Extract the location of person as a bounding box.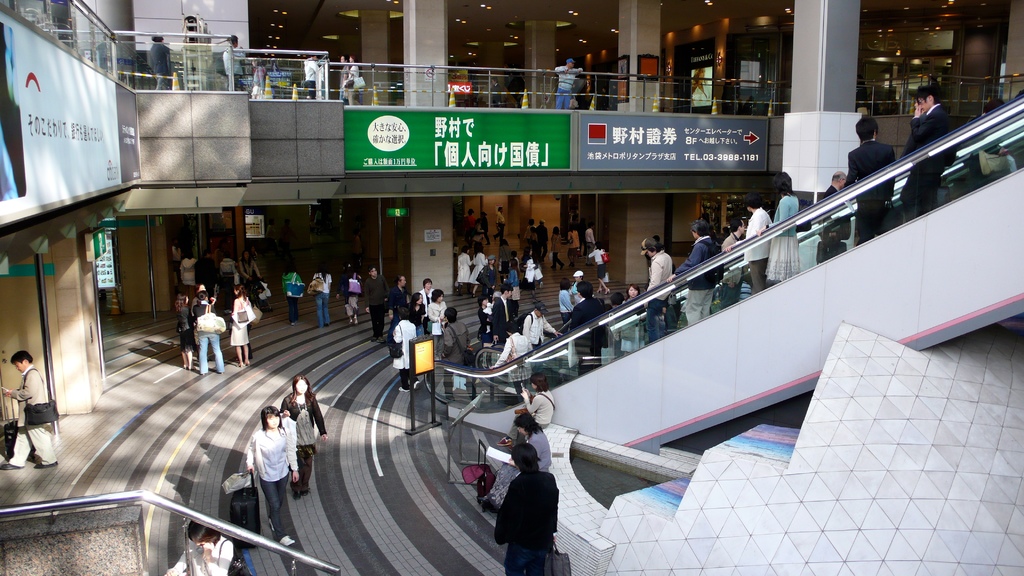
522 302 563 349.
